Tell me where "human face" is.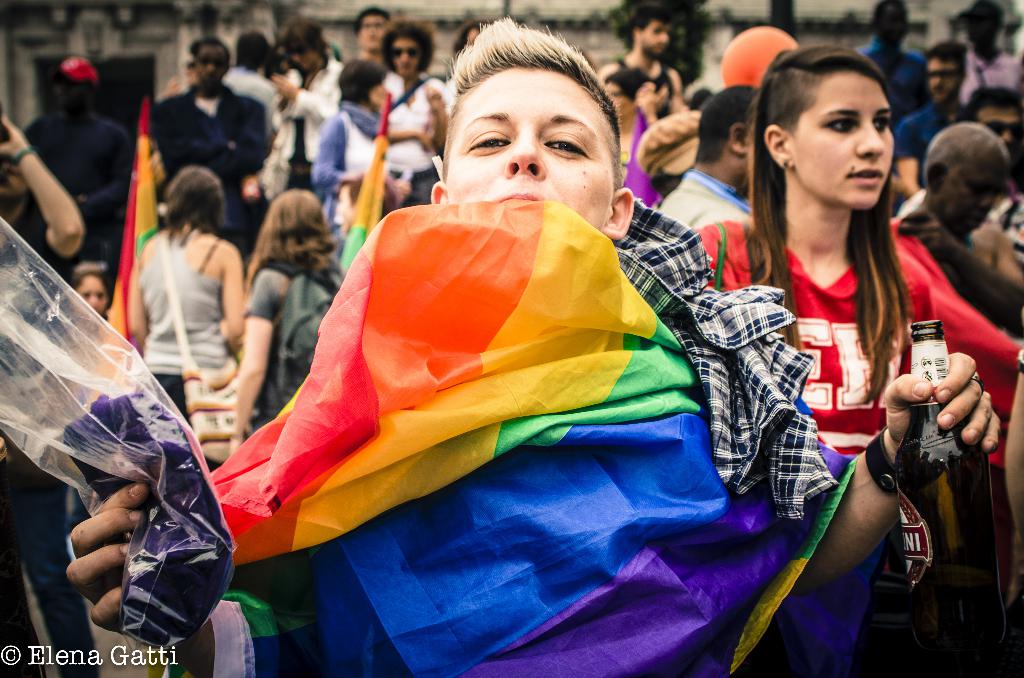
"human face" is at region(635, 24, 671, 64).
